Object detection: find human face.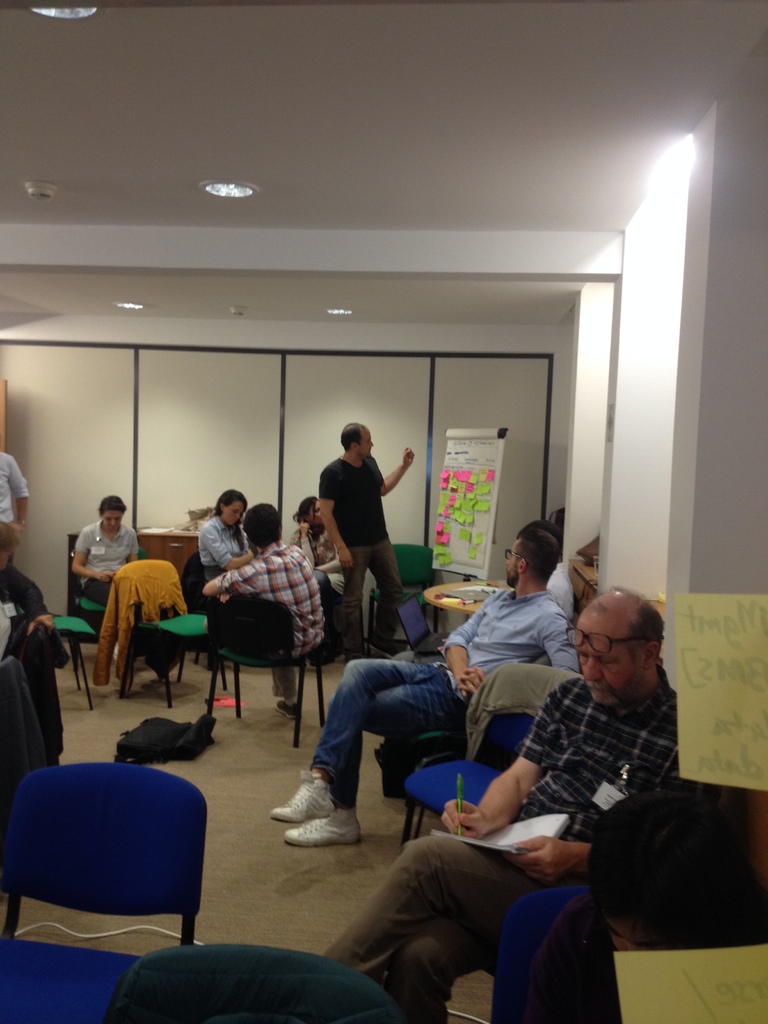
rect(496, 540, 518, 588).
